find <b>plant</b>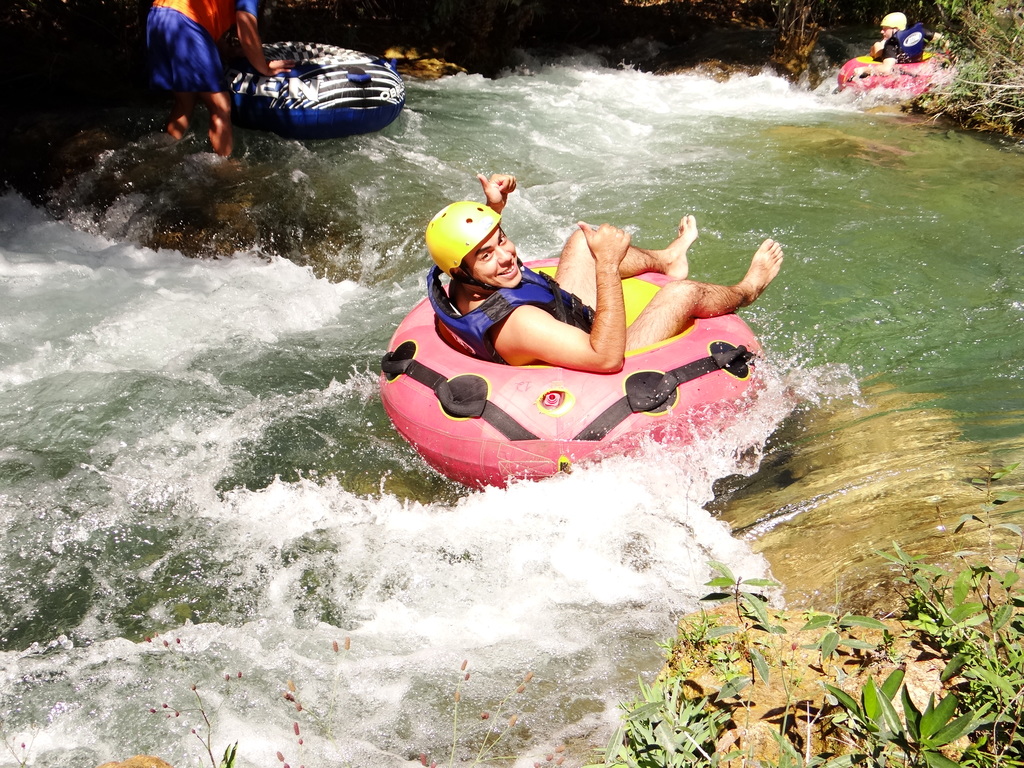
701,571,792,619
